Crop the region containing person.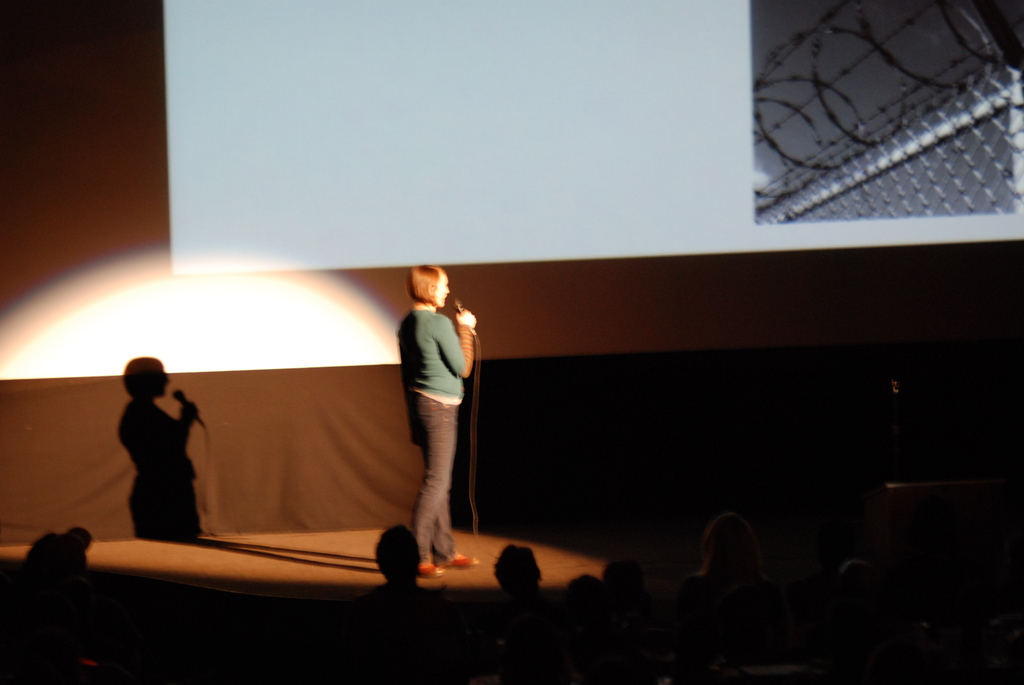
Crop region: box=[675, 514, 794, 668].
